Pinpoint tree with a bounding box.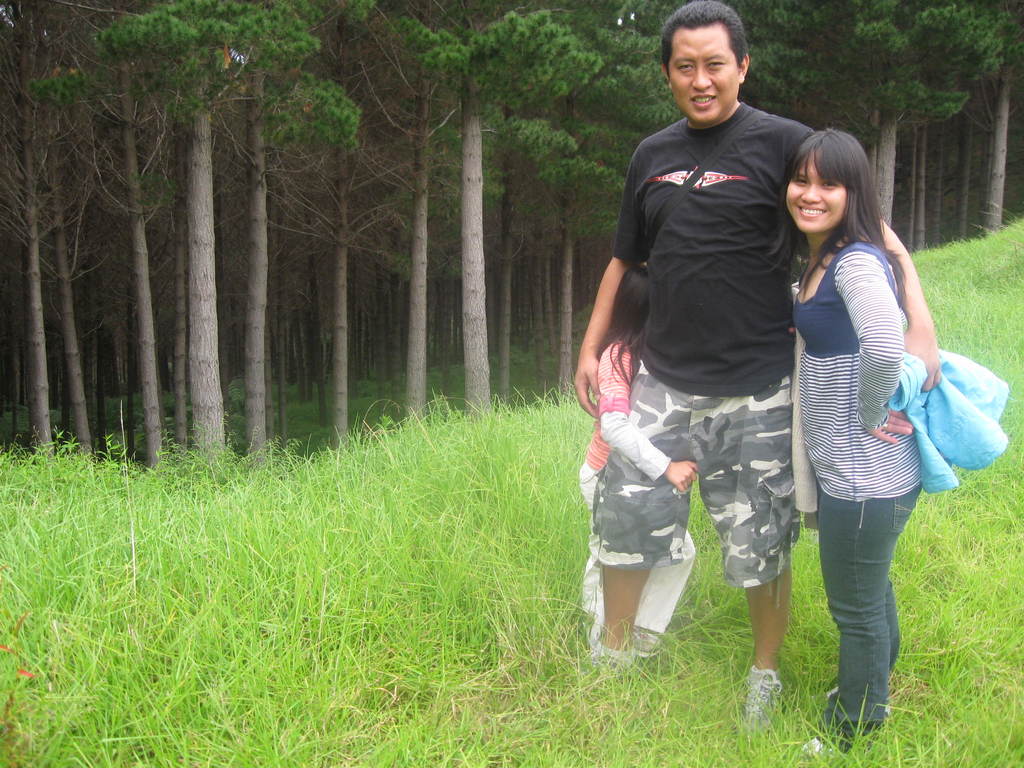
<region>84, 0, 367, 461</region>.
